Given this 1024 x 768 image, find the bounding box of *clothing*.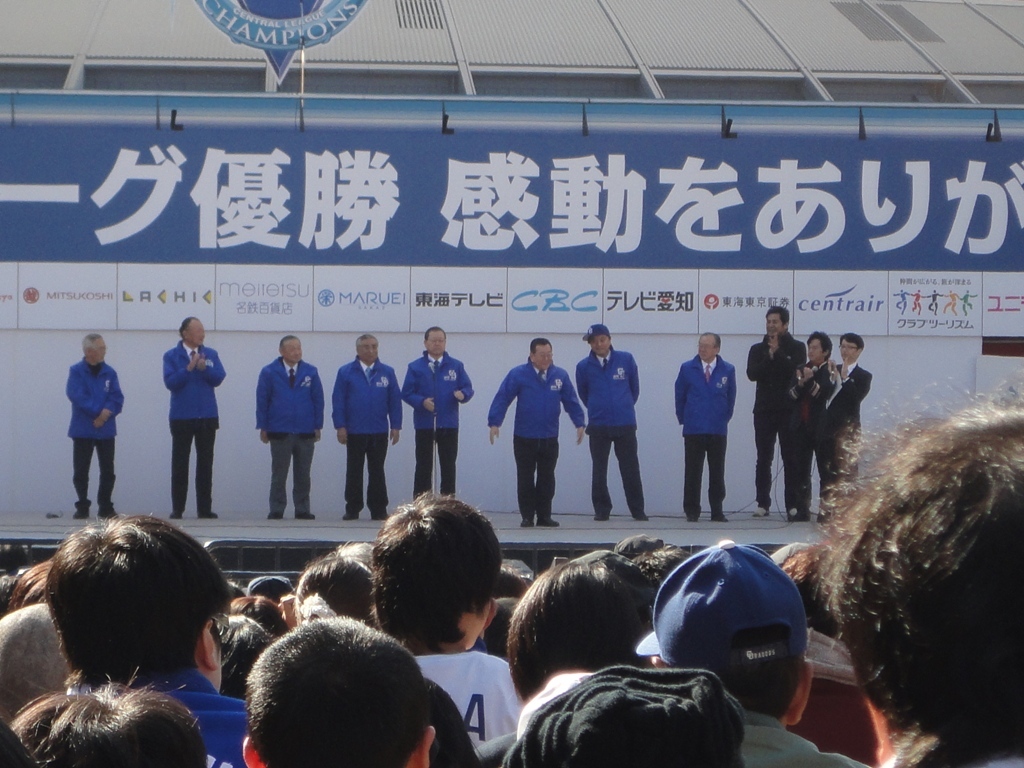
<region>746, 334, 801, 502</region>.
